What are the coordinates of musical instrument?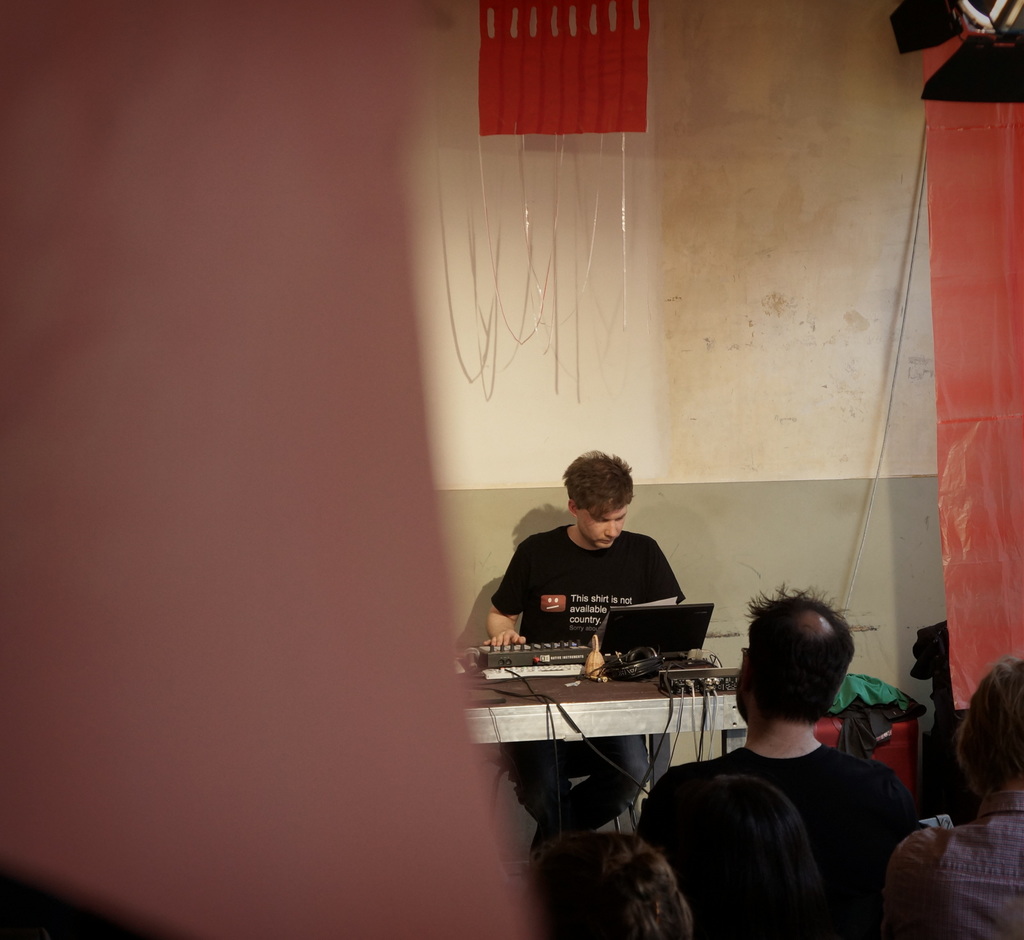
left=466, top=628, right=756, bottom=745.
